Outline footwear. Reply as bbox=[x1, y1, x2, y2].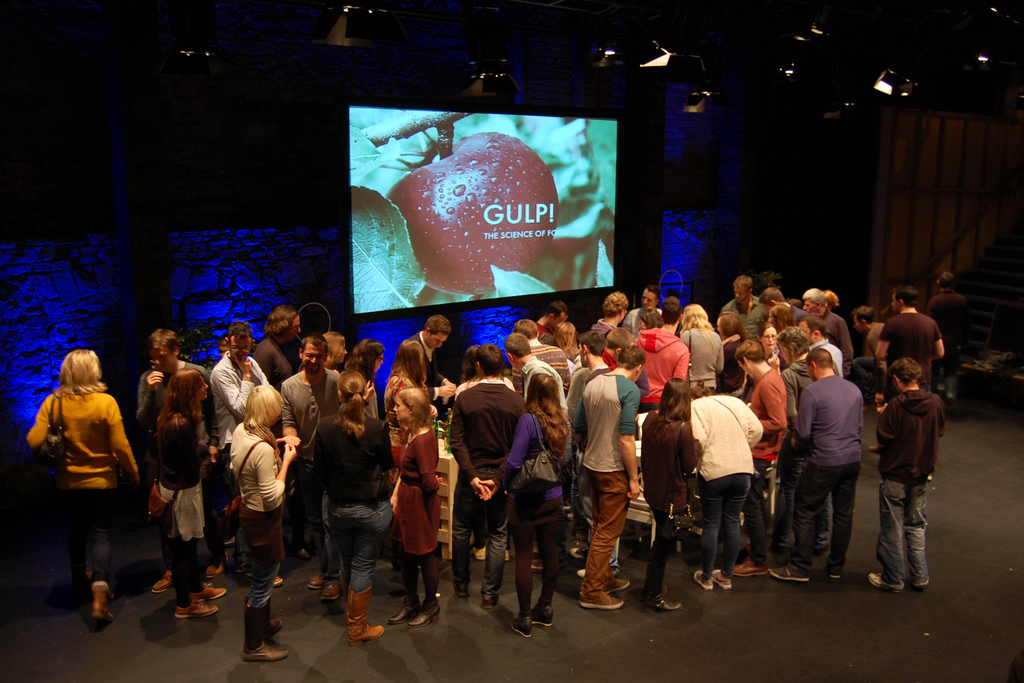
bbox=[318, 579, 344, 602].
